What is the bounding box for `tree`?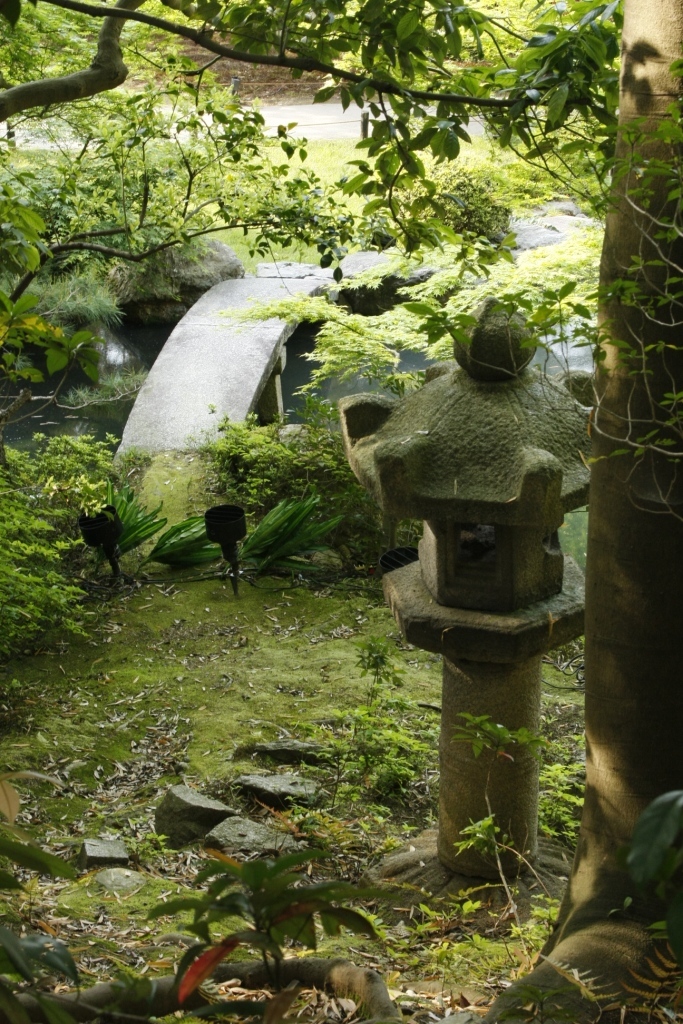
rect(0, 0, 682, 1023).
